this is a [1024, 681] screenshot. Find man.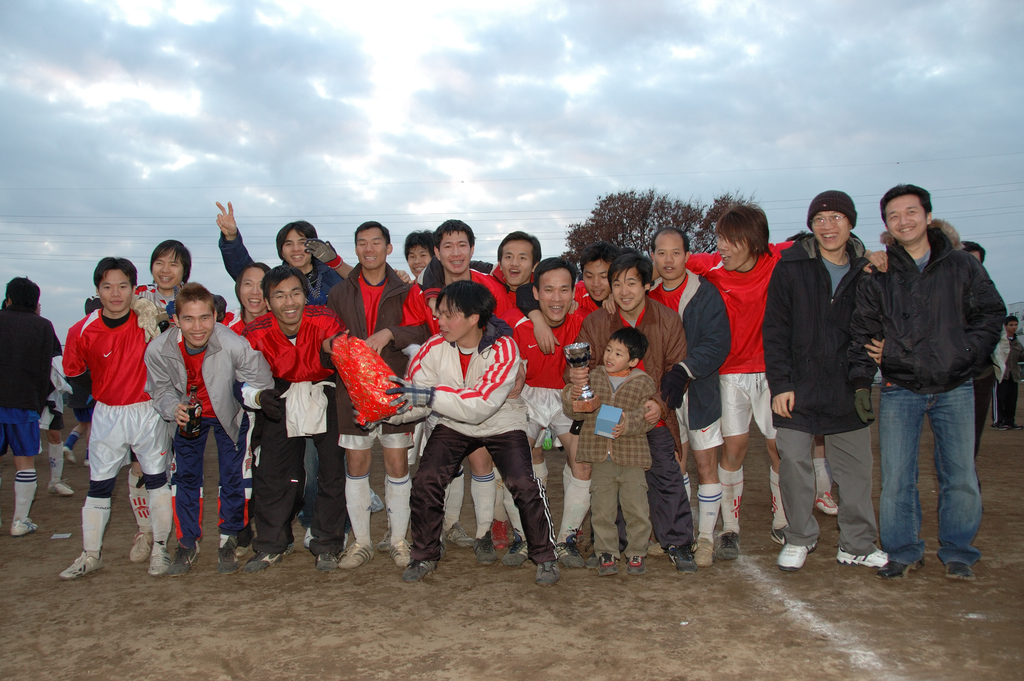
Bounding box: [0, 277, 63, 538].
